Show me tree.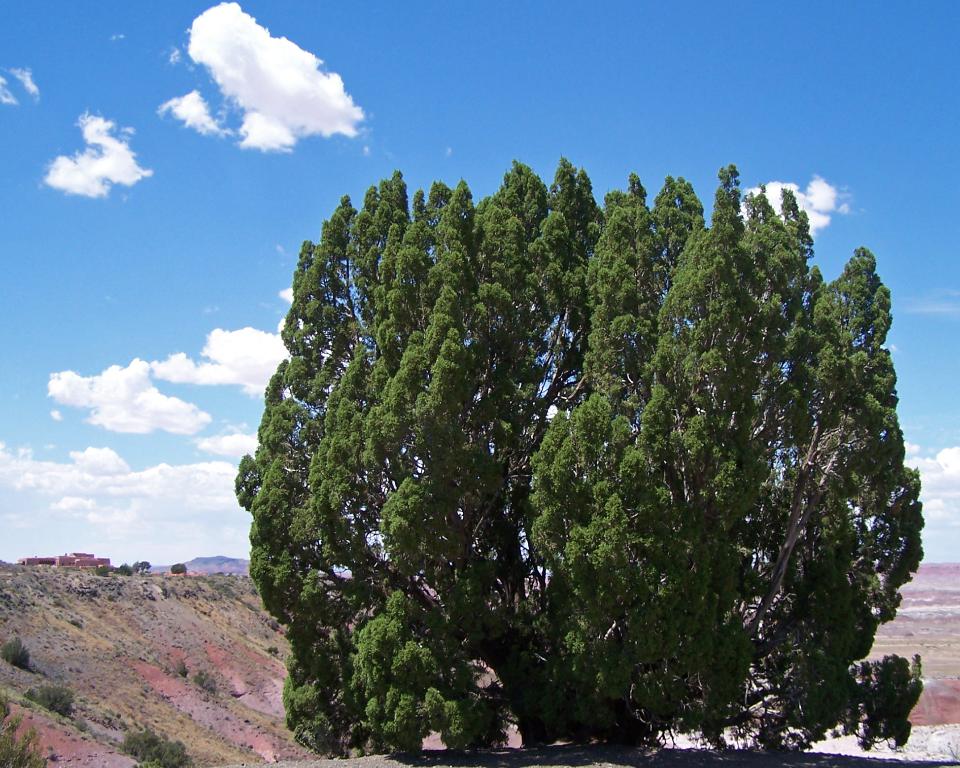
tree is here: left=247, top=94, right=891, bottom=726.
